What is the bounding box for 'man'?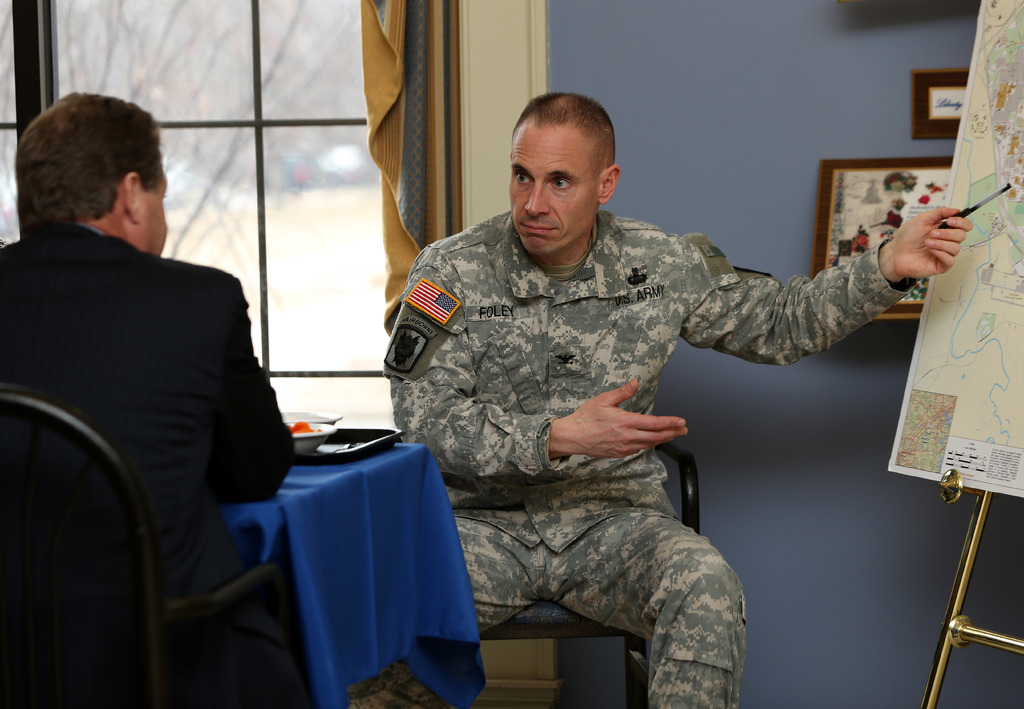
(left=343, top=94, right=970, bottom=708).
